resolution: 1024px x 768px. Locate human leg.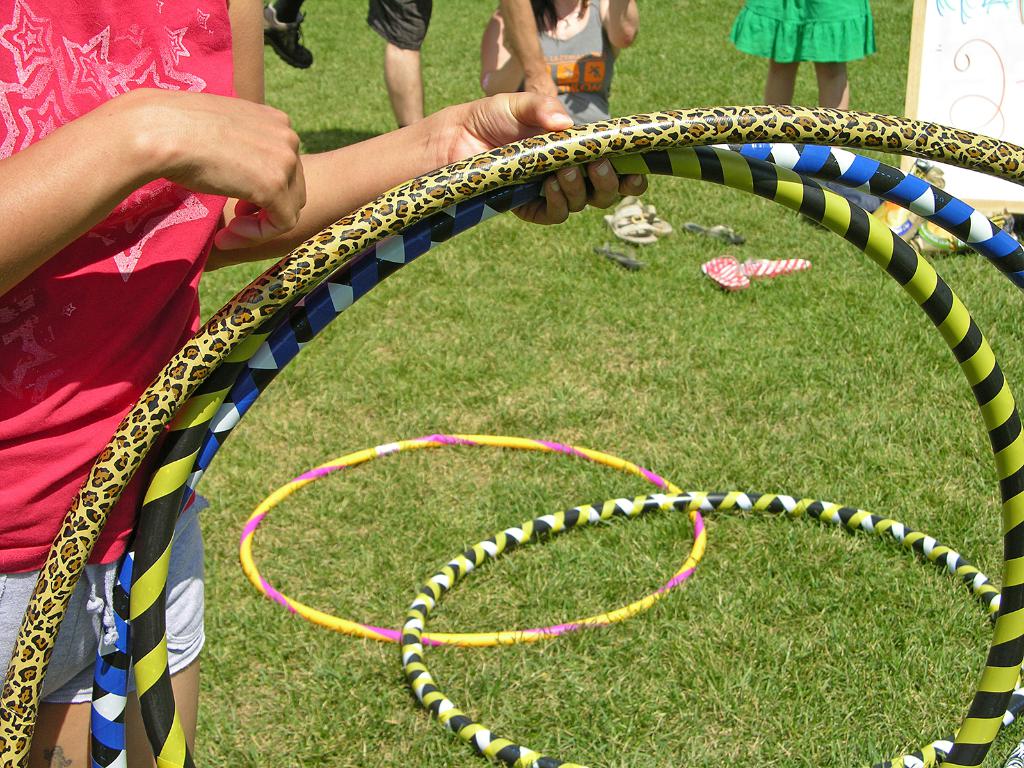
815:0:863:113.
